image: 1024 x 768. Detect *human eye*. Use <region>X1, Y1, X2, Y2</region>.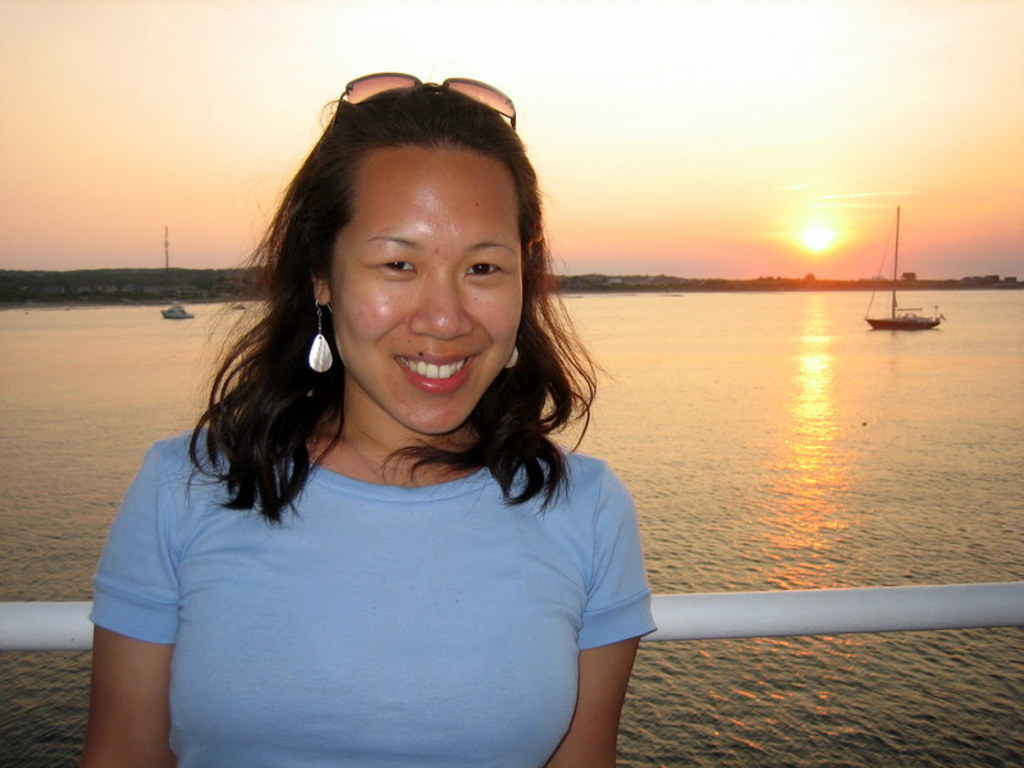
<region>370, 252, 419, 279</region>.
